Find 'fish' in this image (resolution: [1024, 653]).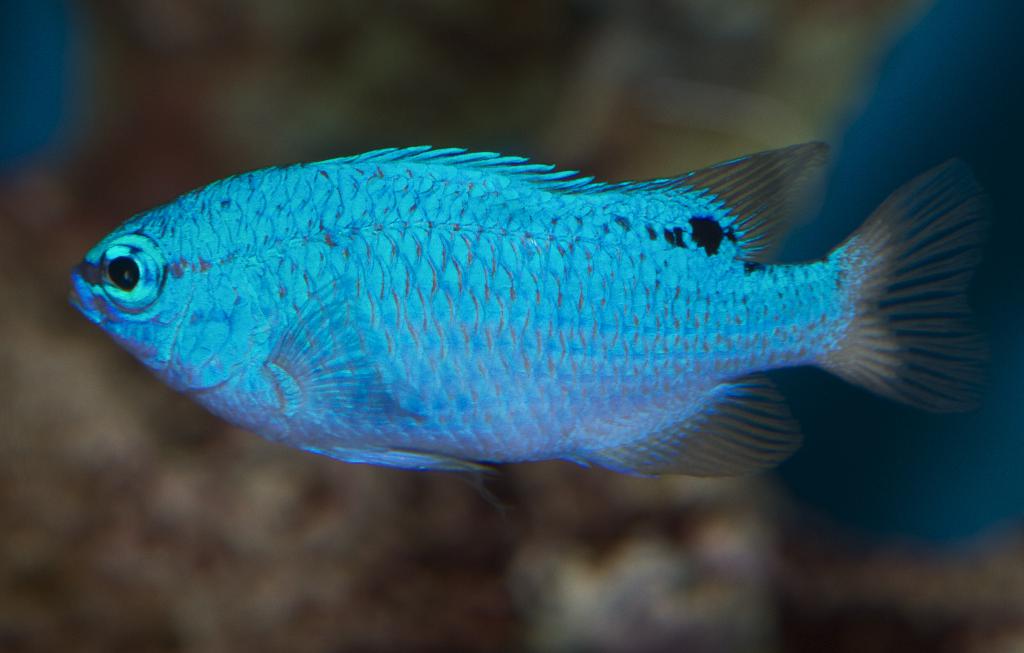
rect(78, 118, 948, 515).
